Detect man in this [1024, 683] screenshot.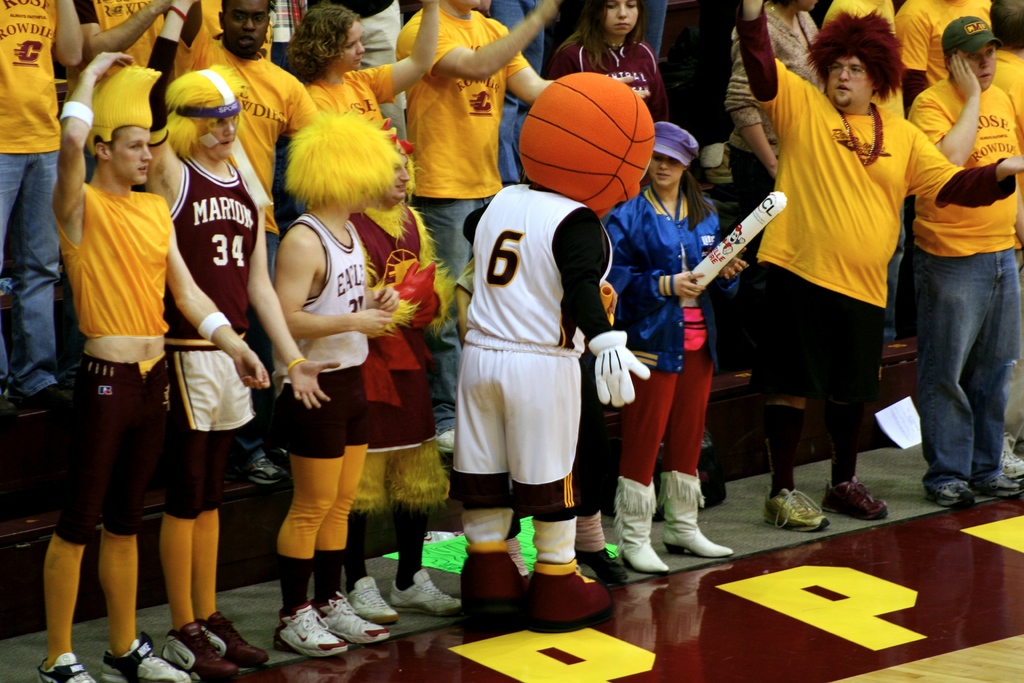
Detection: 0:0:88:411.
